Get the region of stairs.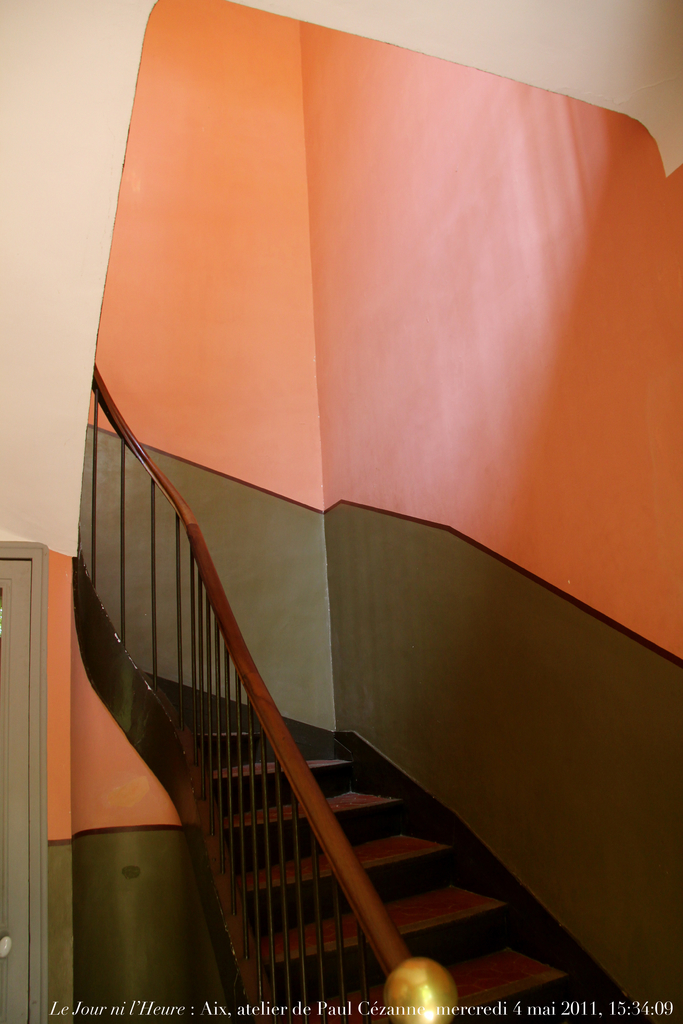
[left=189, top=724, right=616, bottom=1023].
